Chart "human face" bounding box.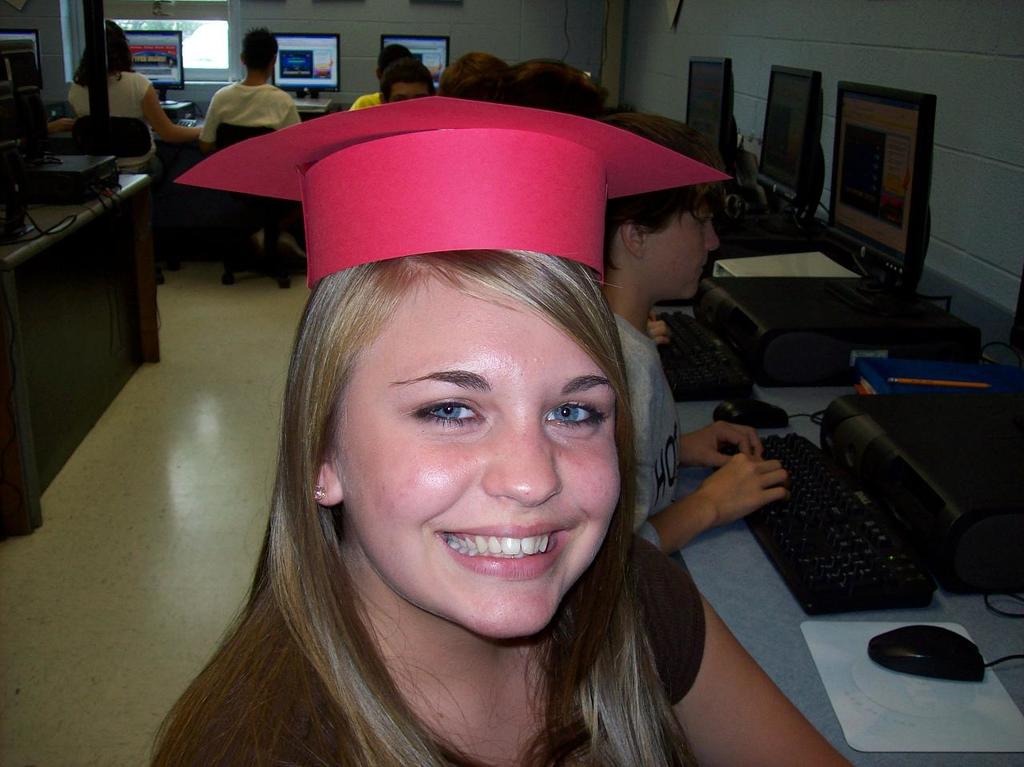
Charted: detection(340, 278, 625, 634).
